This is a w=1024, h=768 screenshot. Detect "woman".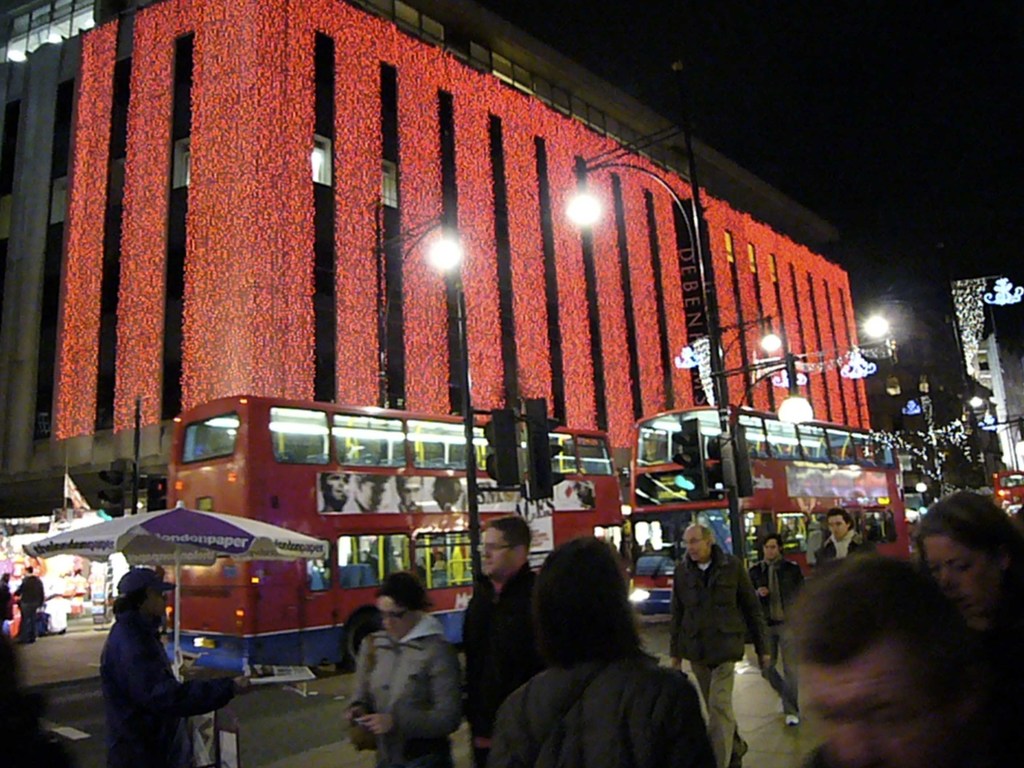
x1=916 y1=491 x2=1022 y2=608.
